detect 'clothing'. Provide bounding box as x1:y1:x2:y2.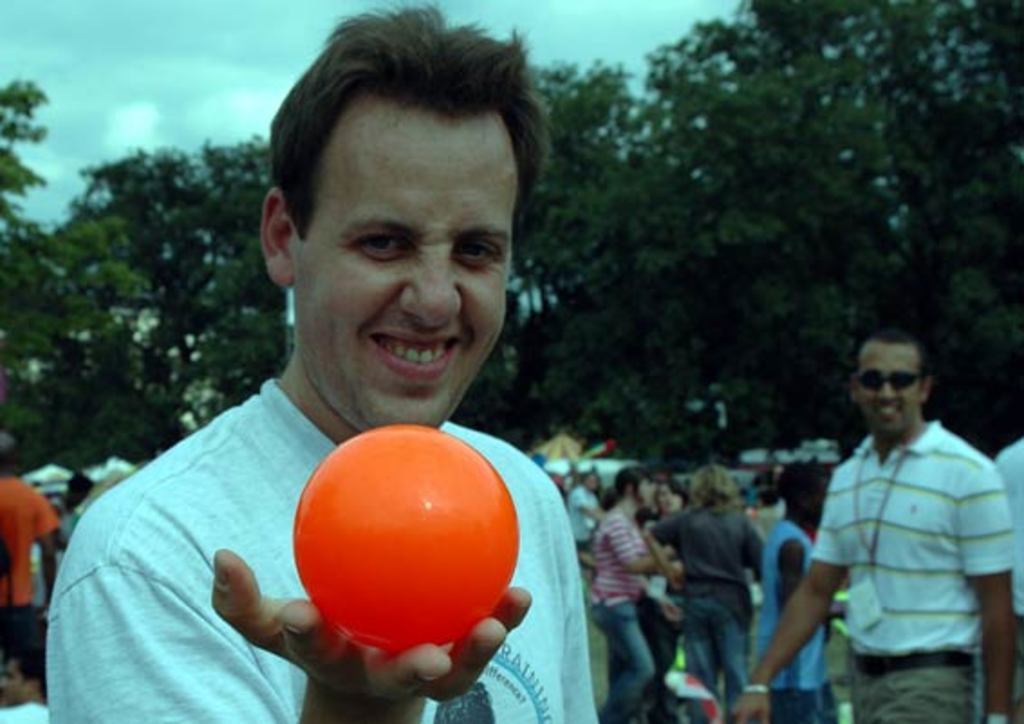
585:498:657:722.
